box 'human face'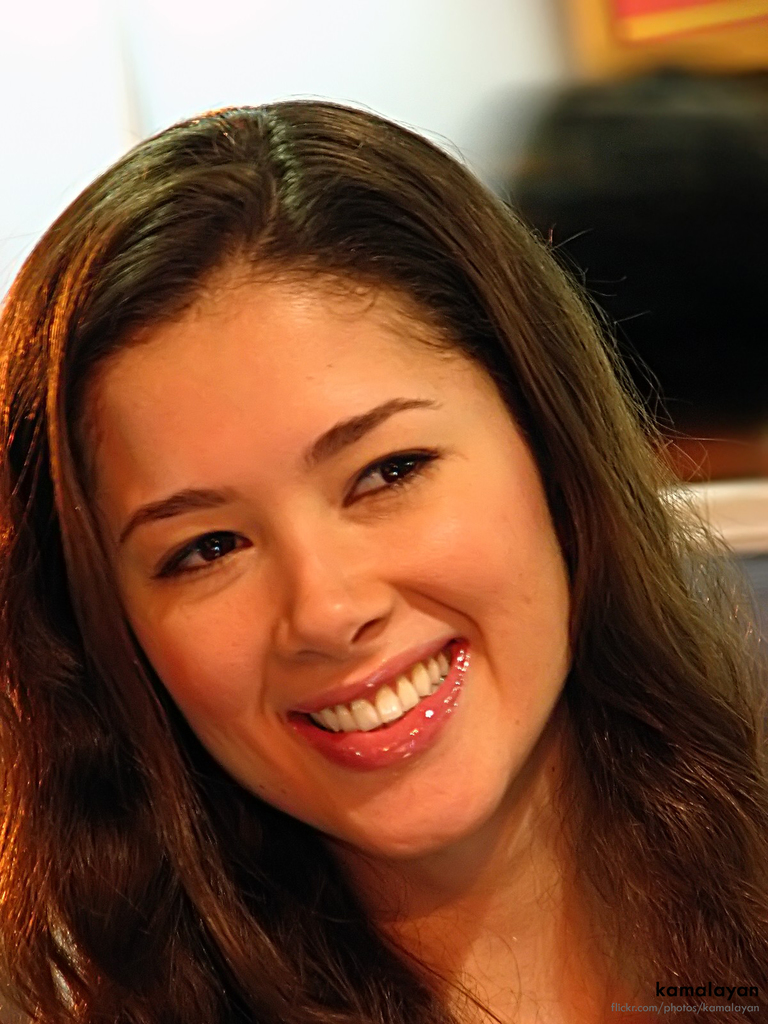
x1=80, y1=276, x2=579, y2=861
